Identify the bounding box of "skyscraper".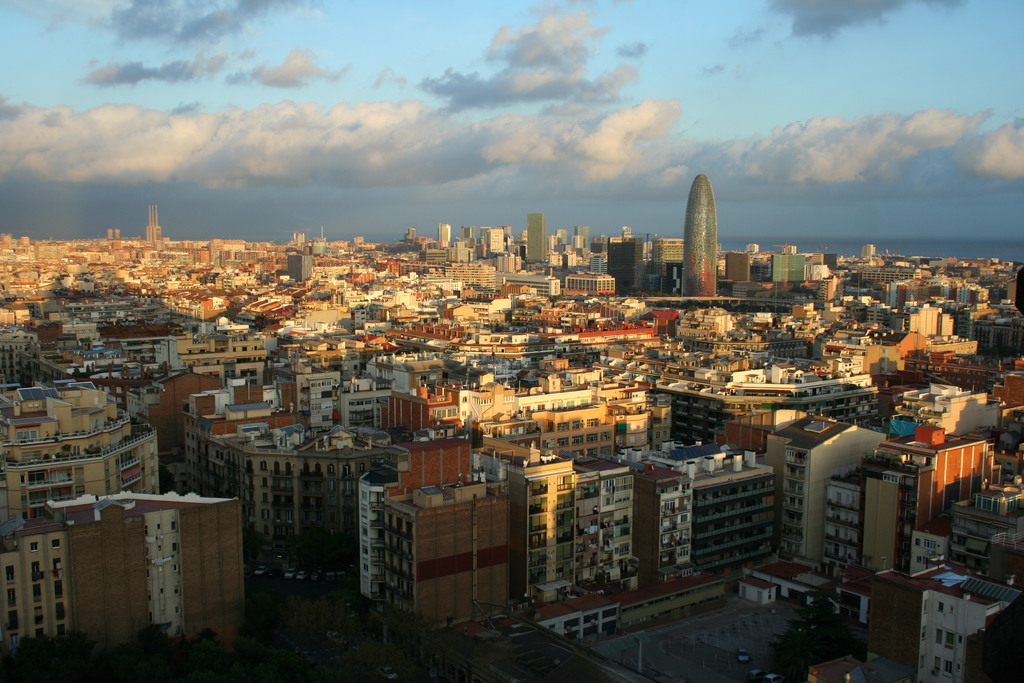
left=854, top=554, right=1023, bottom=682.
